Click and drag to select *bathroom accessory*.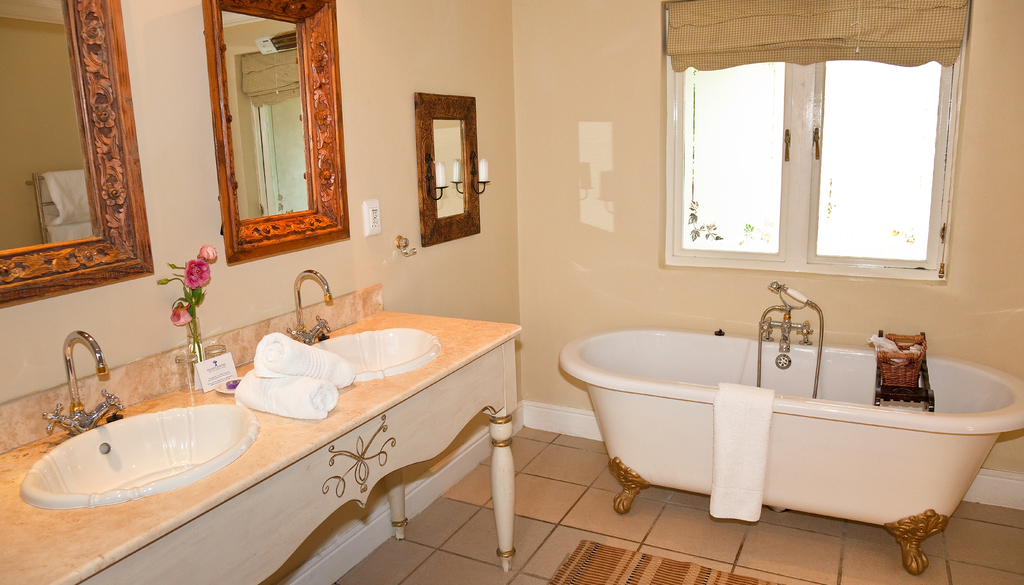
Selection: {"left": 284, "top": 268, "right": 333, "bottom": 347}.
